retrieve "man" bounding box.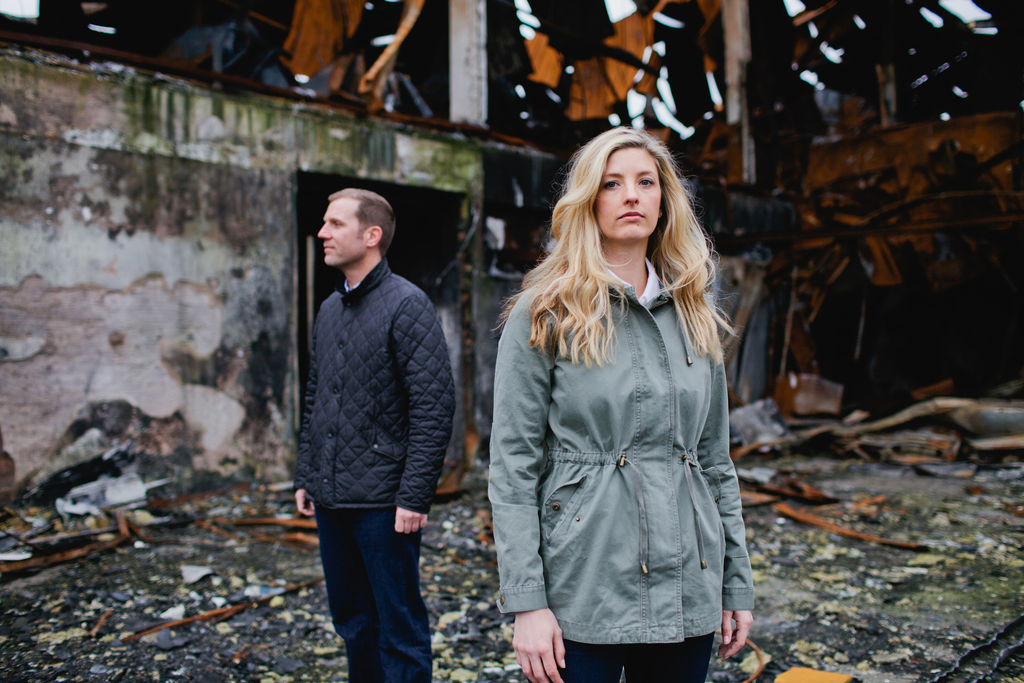
Bounding box: rect(288, 167, 466, 677).
